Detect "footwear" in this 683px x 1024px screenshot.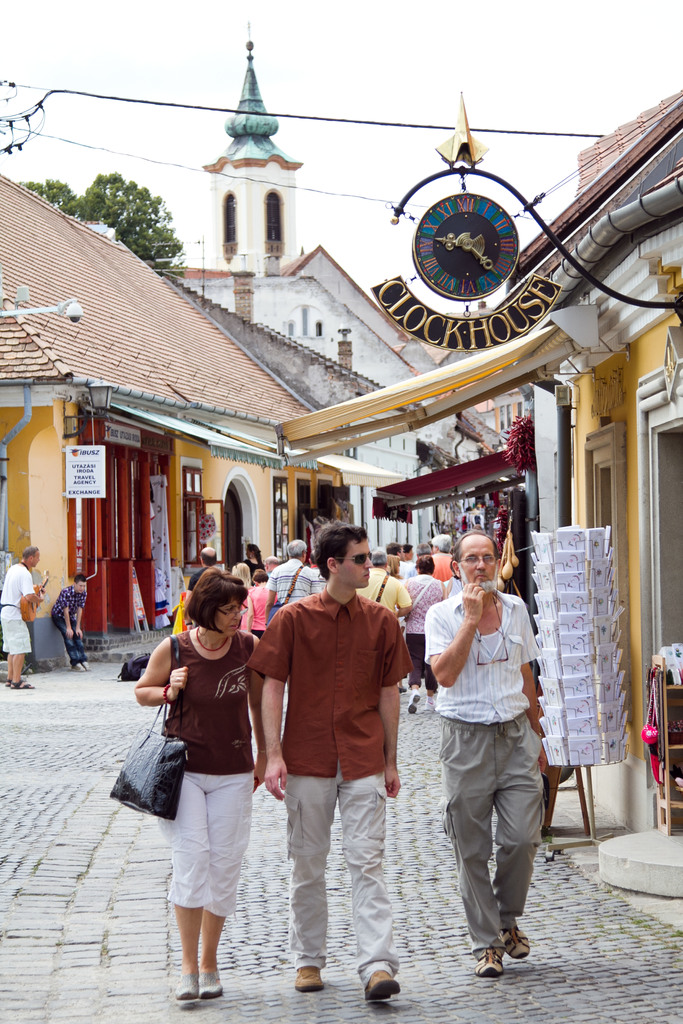
Detection: 363,970,403,1003.
